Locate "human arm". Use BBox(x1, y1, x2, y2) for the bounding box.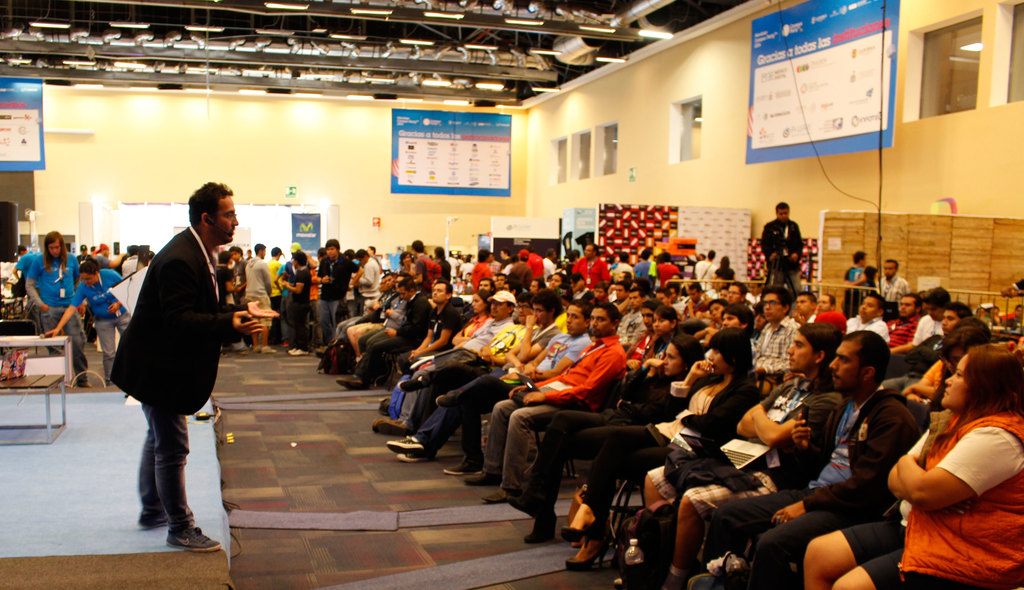
BBox(519, 315, 551, 360).
